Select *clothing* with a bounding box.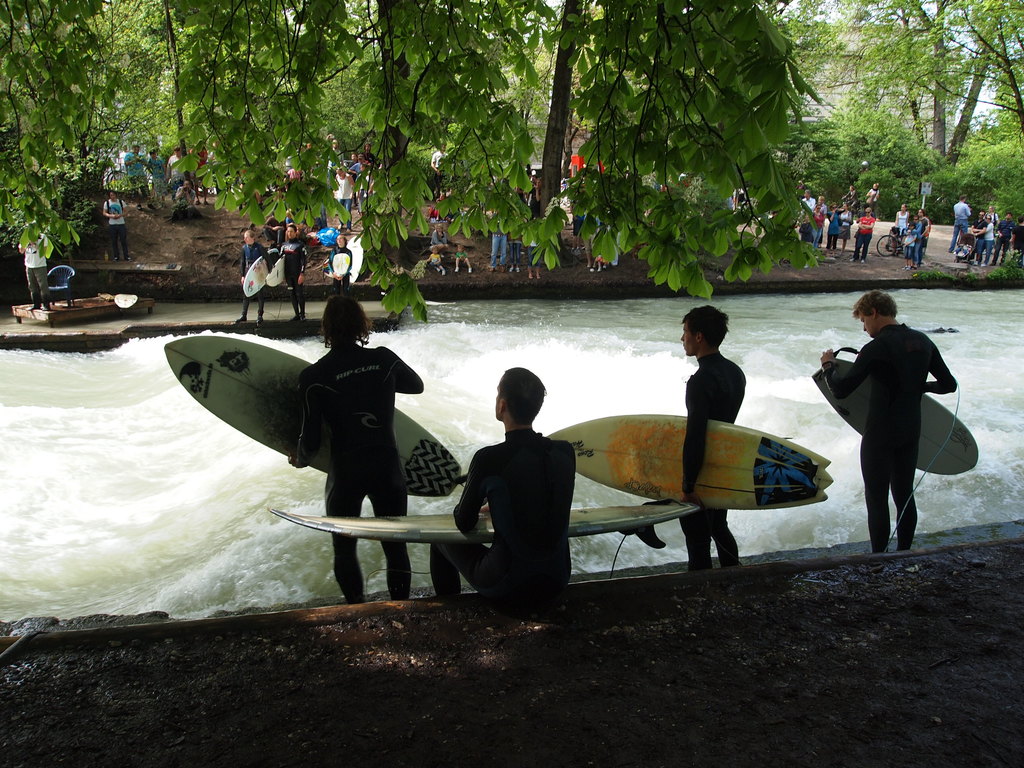
crop(280, 239, 302, 319).
